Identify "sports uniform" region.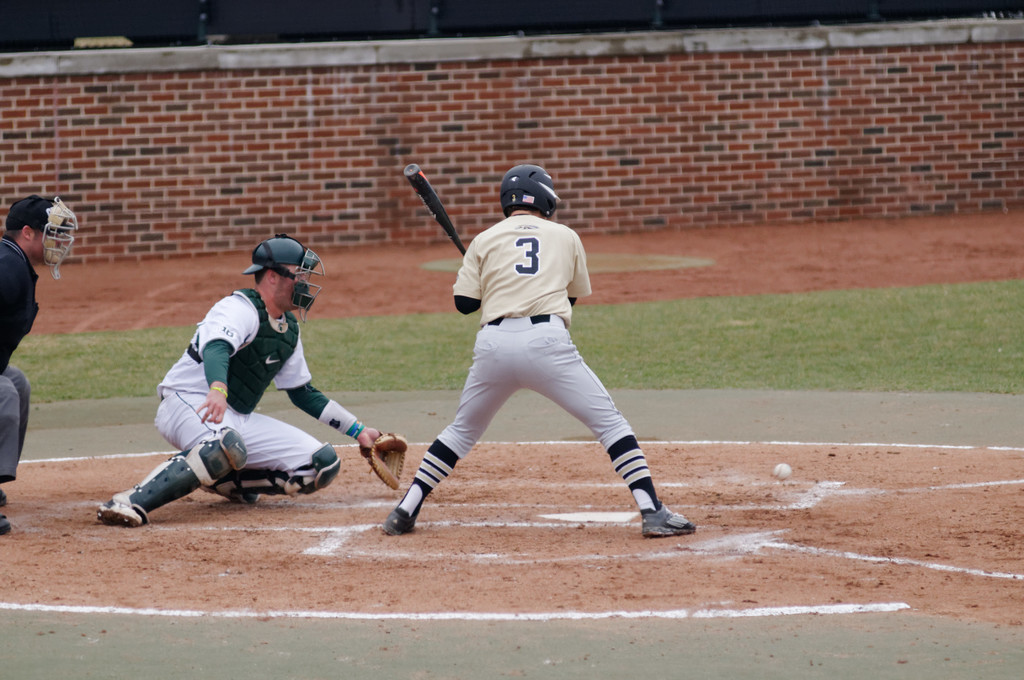
Region: 0,229,26,489.
